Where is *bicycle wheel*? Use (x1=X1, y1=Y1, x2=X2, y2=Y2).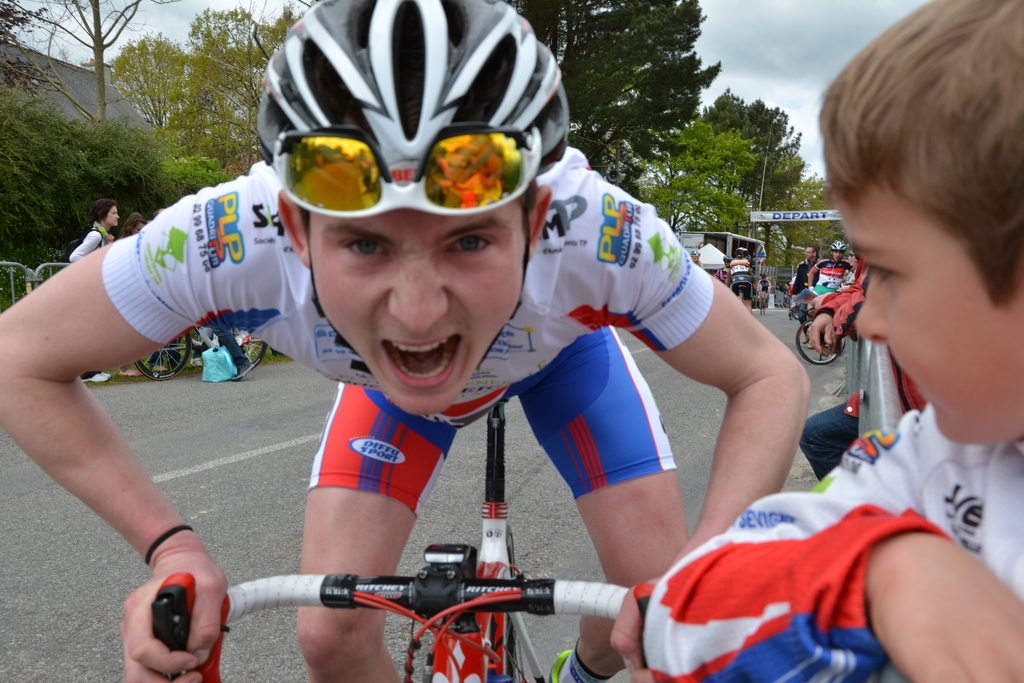
(x1=136, y1=333, x2=194, y2=381).
